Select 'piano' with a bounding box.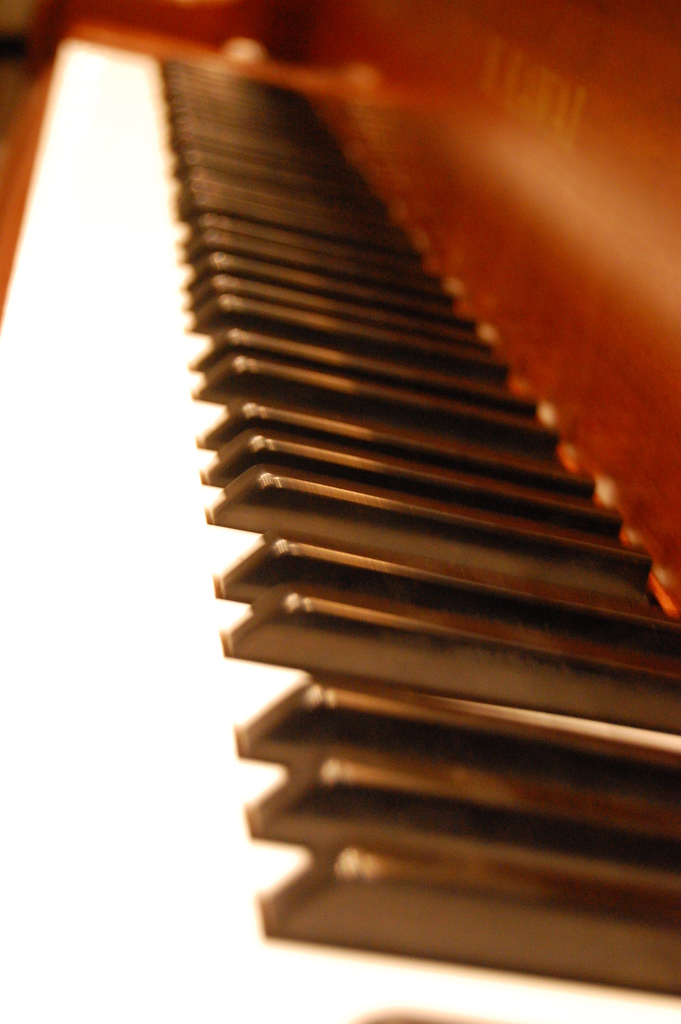
bbox=(66, 6, 680, 982).
